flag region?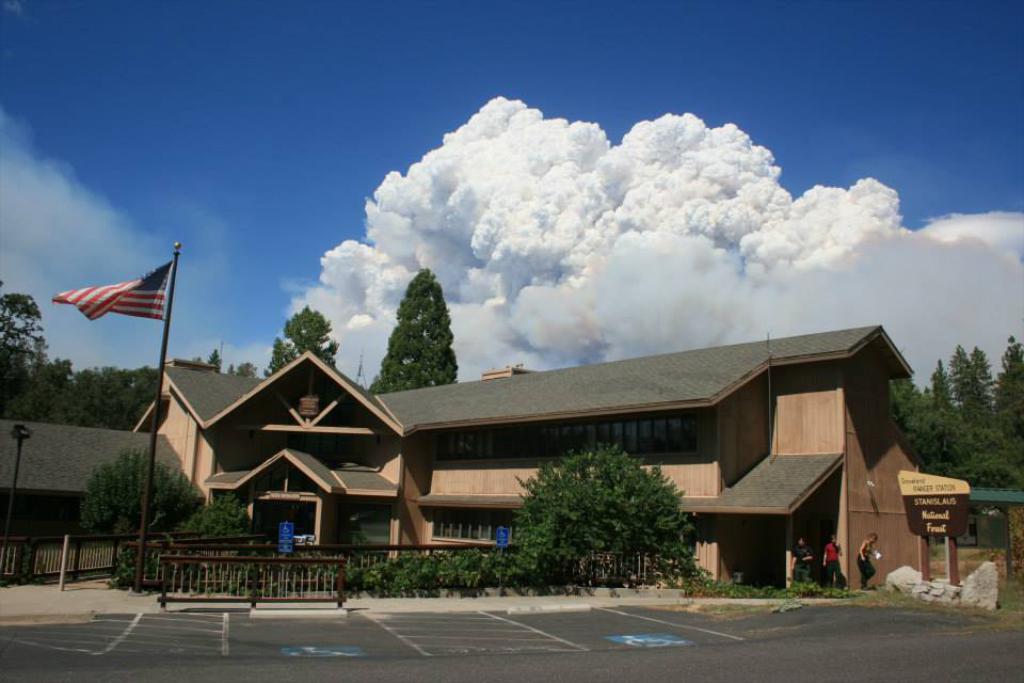
pyautogui.locateOnScreen(52, 259, 174, 325)
